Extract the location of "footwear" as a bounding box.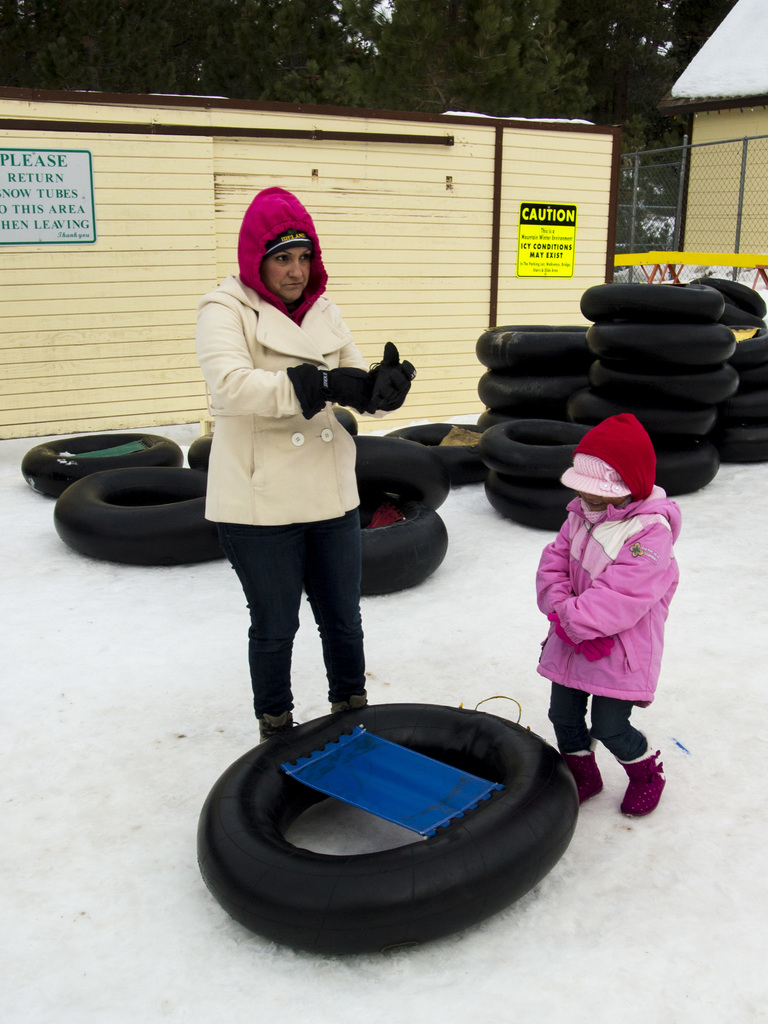
573, 748, 604, 813.
